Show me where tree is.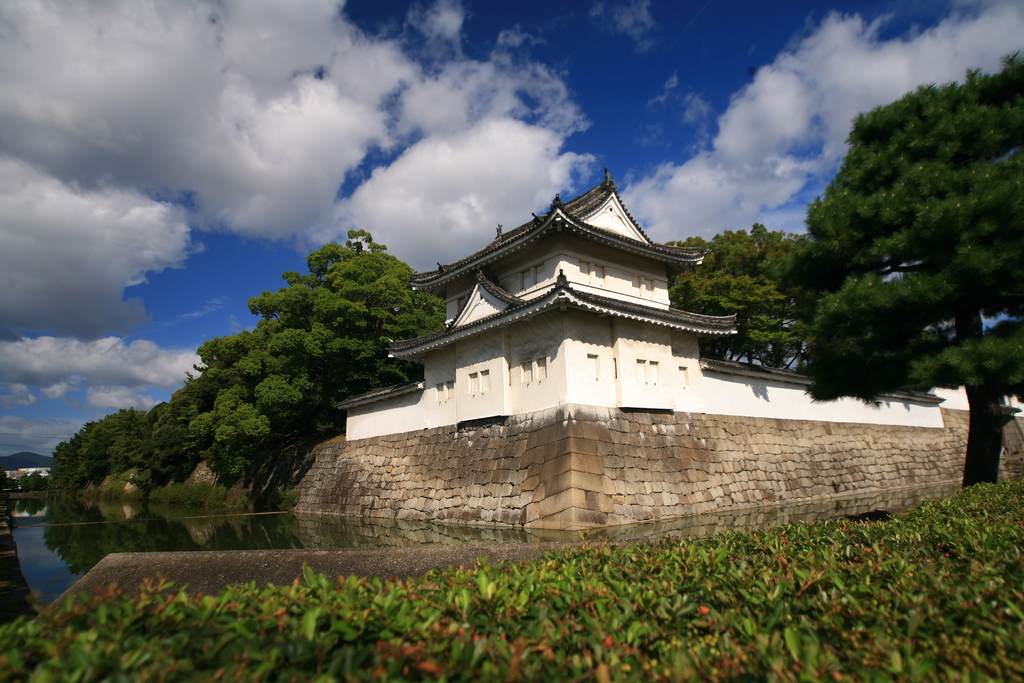
tree is at <box>760,53,1023,482</box>.
